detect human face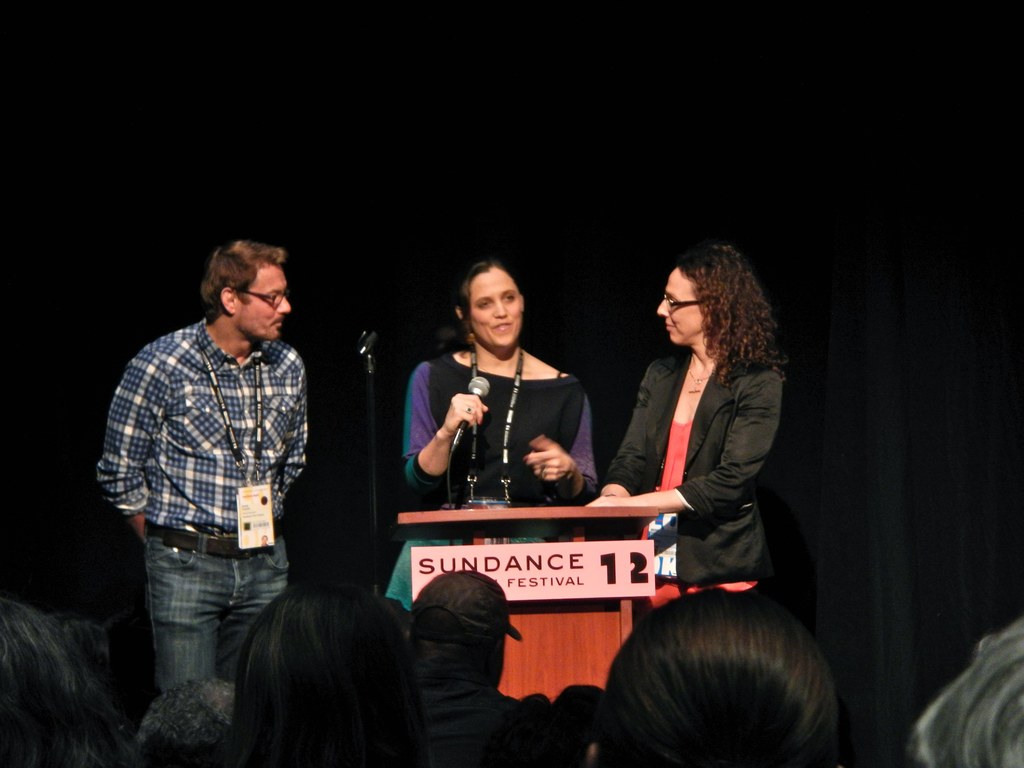
[left=234, top=267, right=292, bottom=341]
